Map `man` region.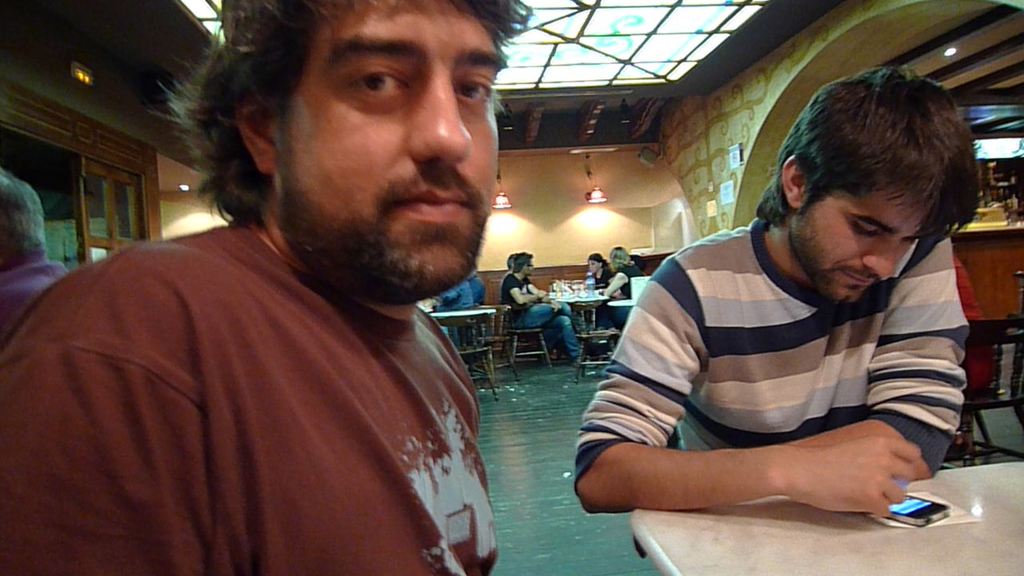
Mapped to 33,14,578,554.
